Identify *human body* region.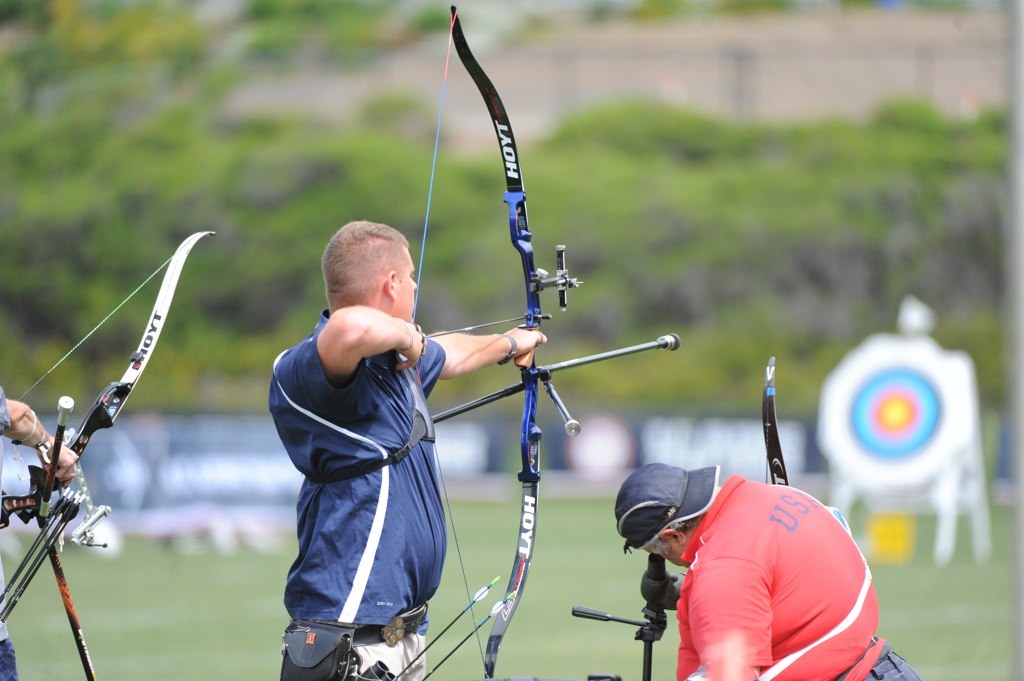
Region: 0/386/78/680.
